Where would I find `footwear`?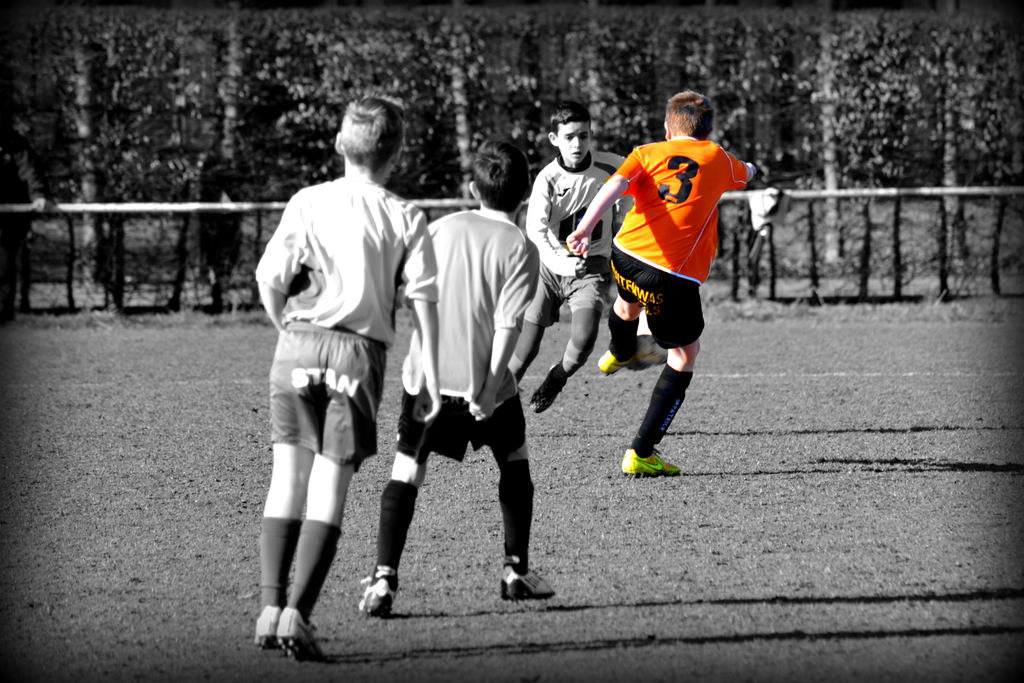
At rect(596, 350, 648, 374).
